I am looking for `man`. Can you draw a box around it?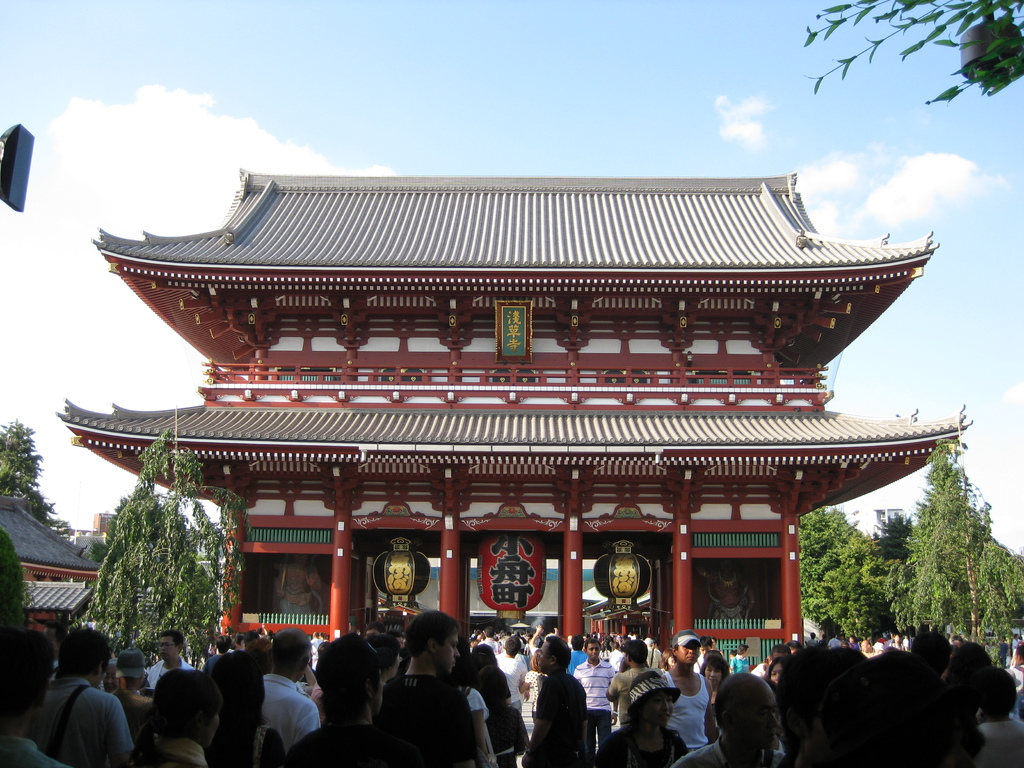
Sure, the bounding box is bbox(652, 629, 714, 753).
